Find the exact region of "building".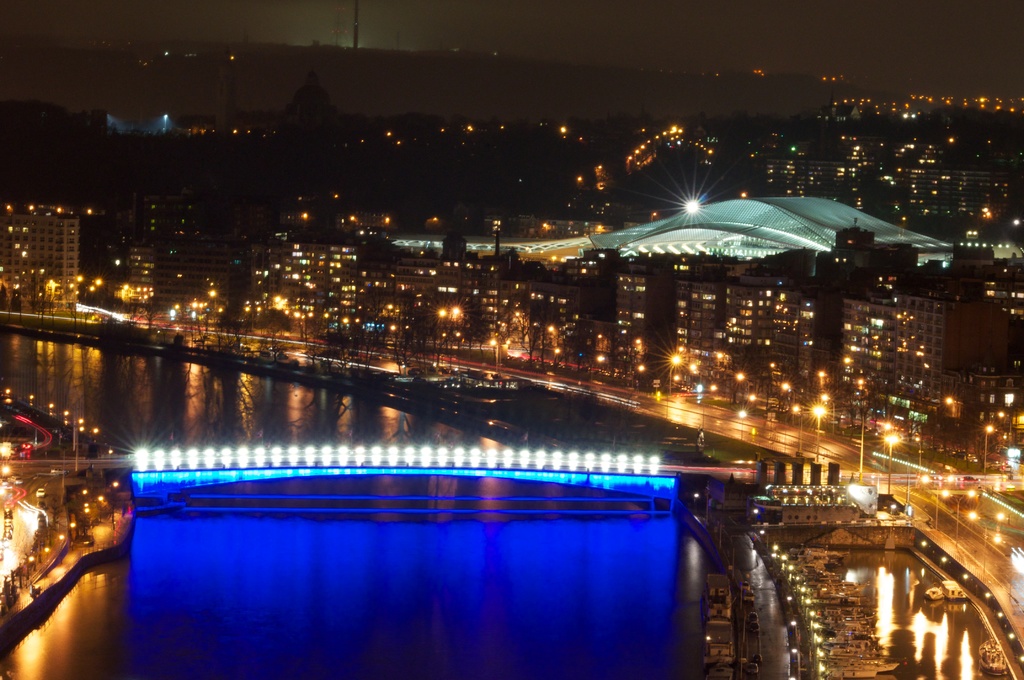
Exact region: locate(0, 211, 97, 308).
